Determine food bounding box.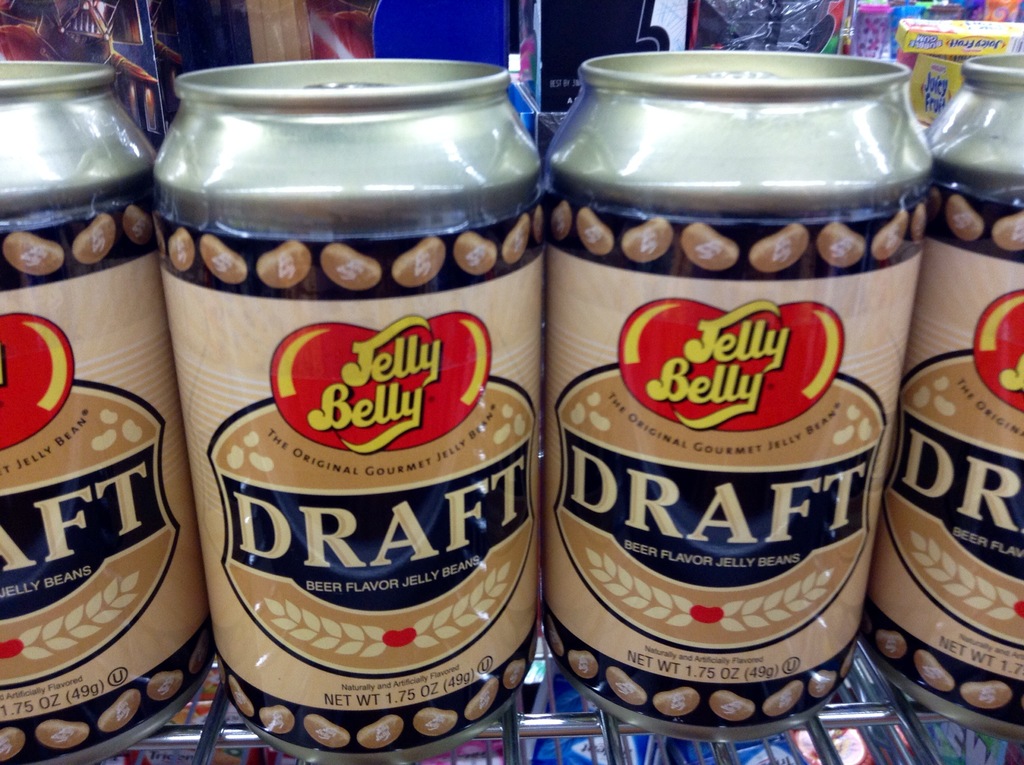
Determined: region(819, 218, 868, 268).
